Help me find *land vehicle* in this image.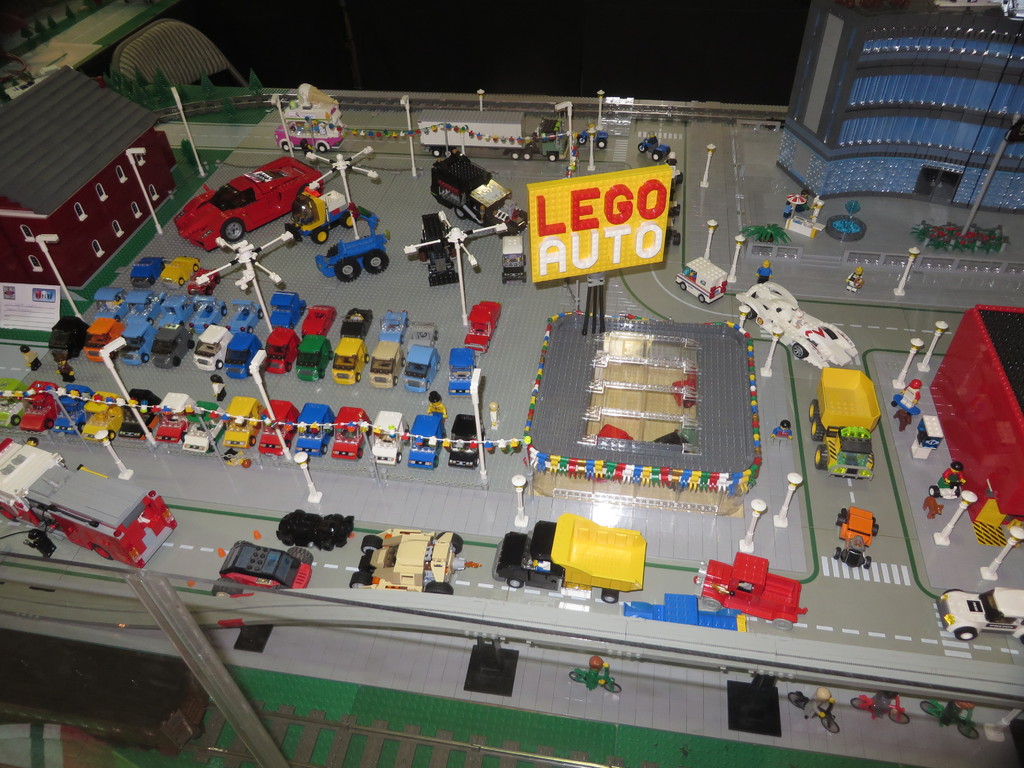
Found it: box=[296, 398, 333, 452].
